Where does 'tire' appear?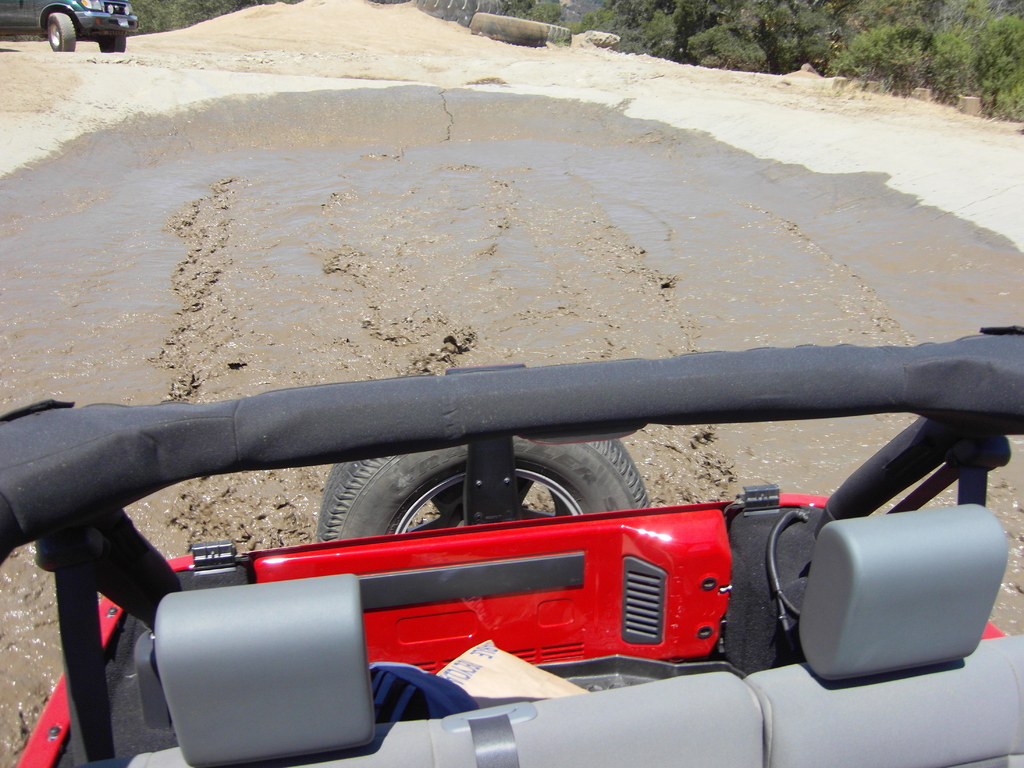
Appears at rect(316, 458, 646, 540).
